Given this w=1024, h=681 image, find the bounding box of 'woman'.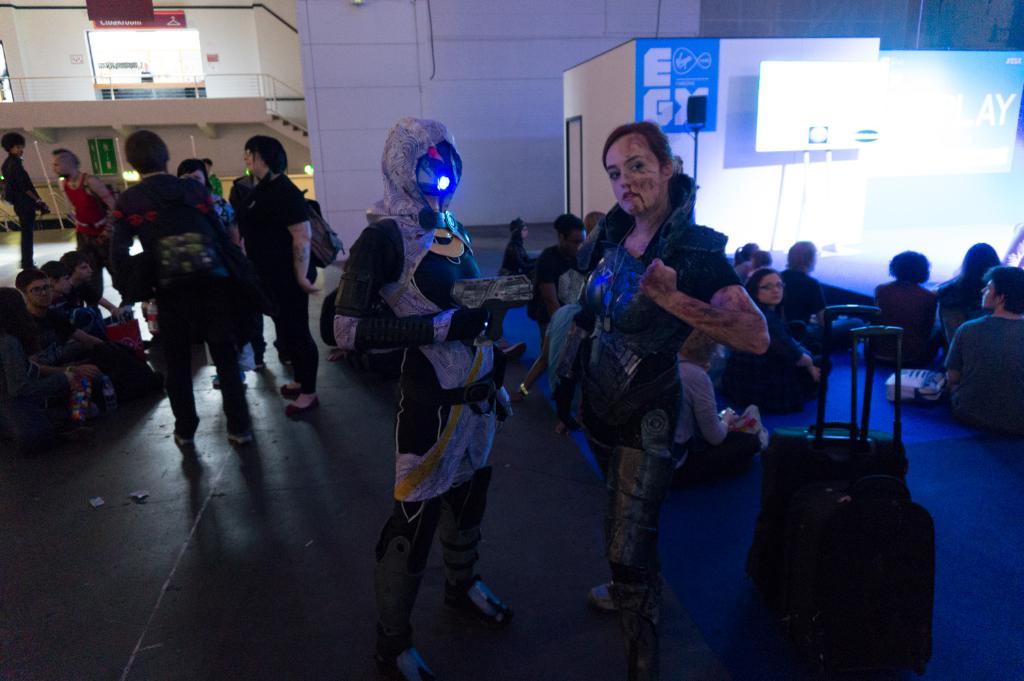
<region>937, 246, 1002, 360</region>.
